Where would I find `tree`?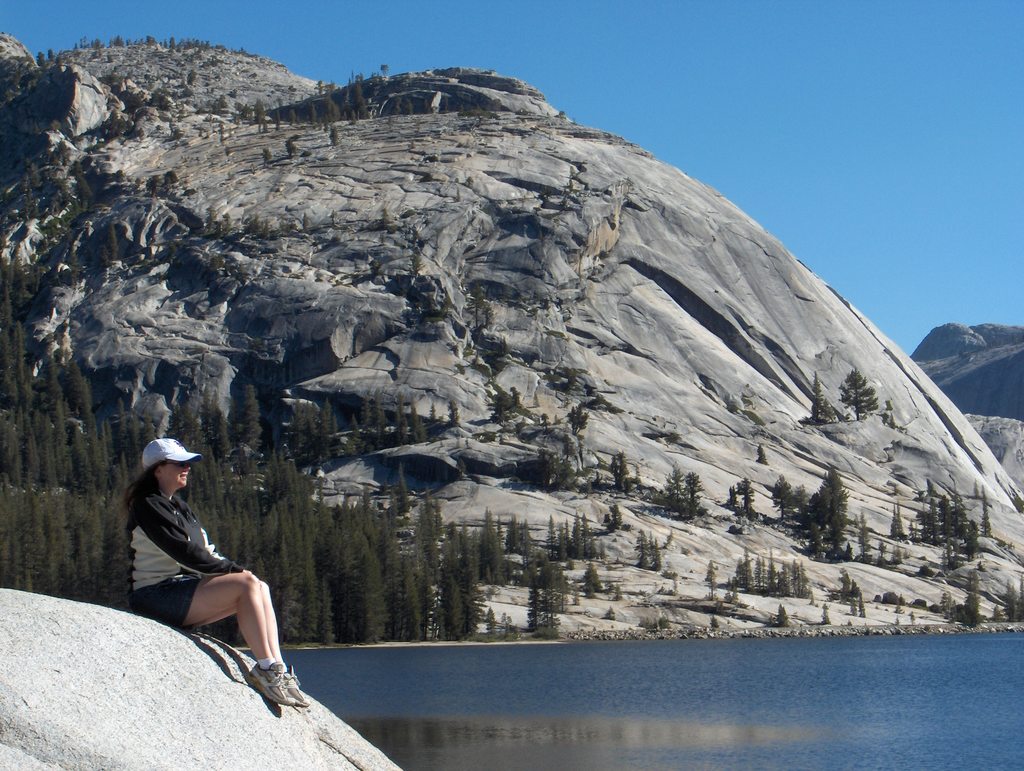
At (x1=633, y1=462, x2=646, y2=504).
